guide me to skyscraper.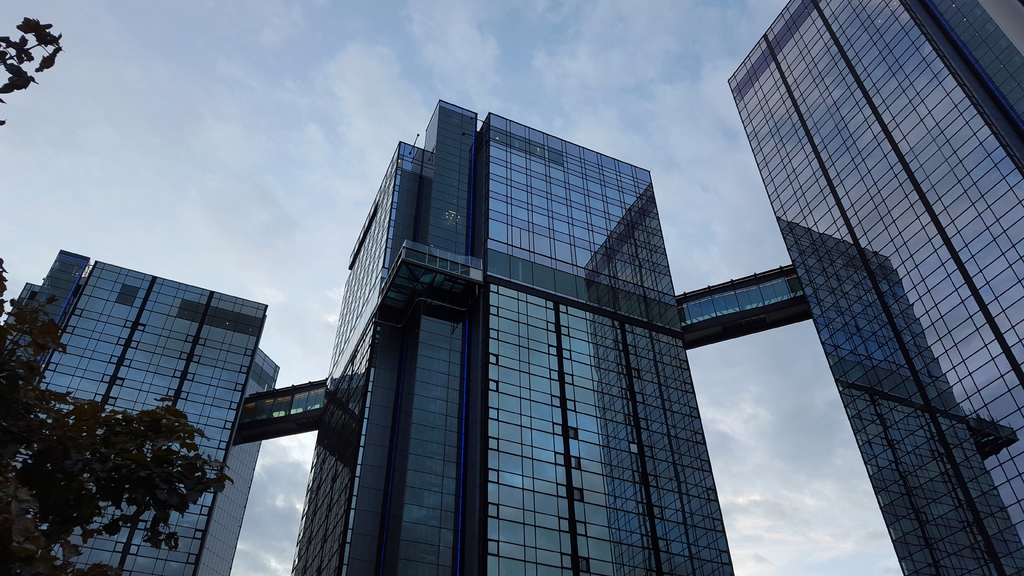
Guidance: Rect(291, 99, 736, 575).
